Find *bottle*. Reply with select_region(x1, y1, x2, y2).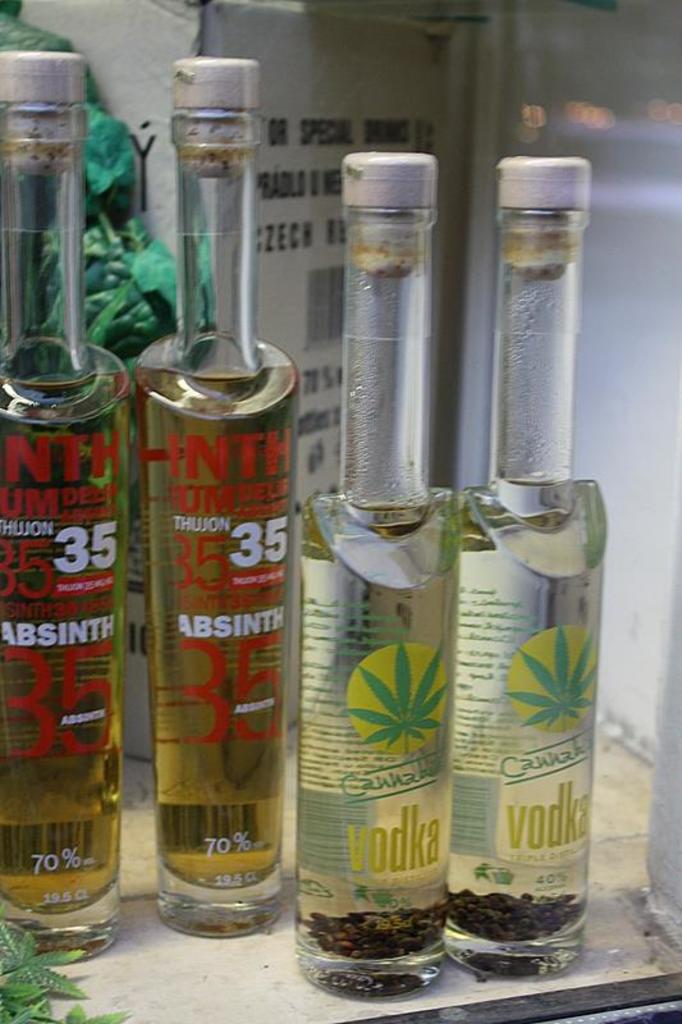
select_region(0, 46, 137, 964).
